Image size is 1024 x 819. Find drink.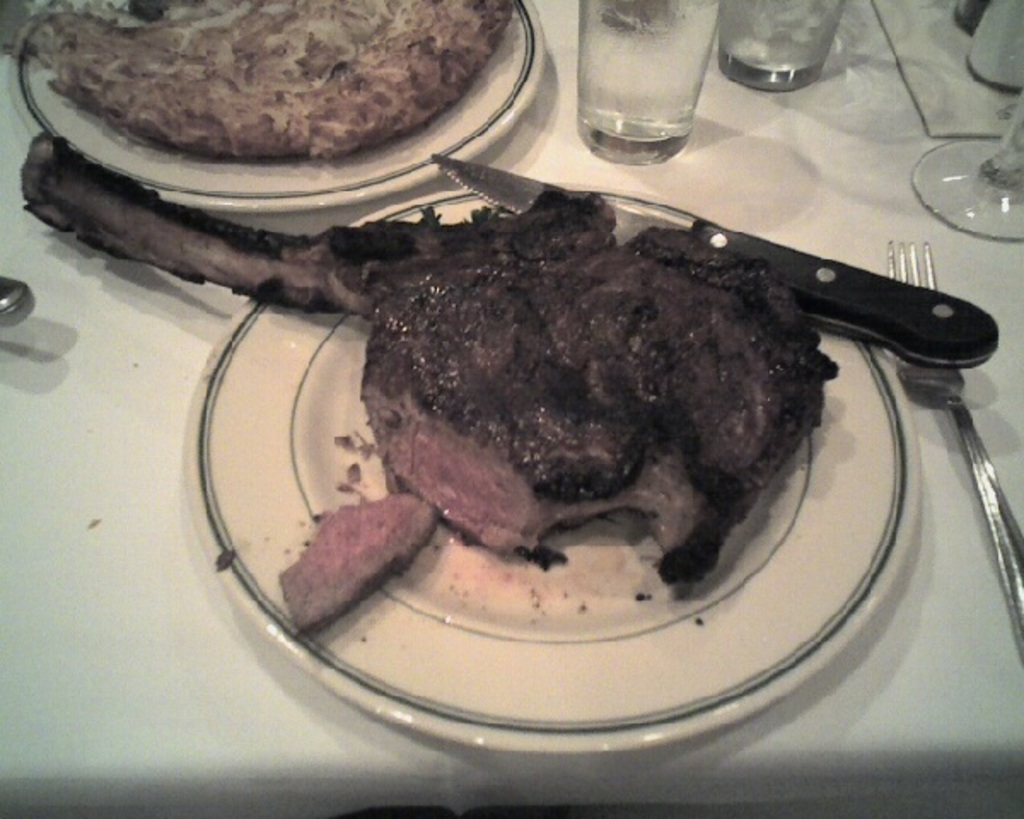
[727,0,850,94].
